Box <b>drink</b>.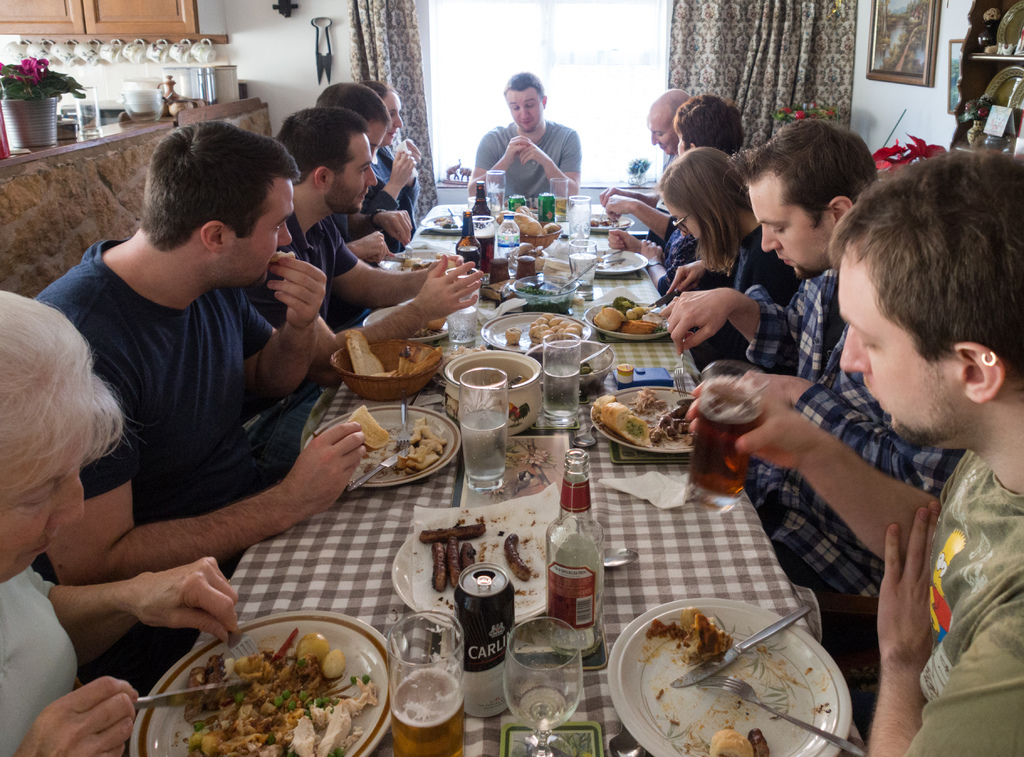
543:368:580:430.
